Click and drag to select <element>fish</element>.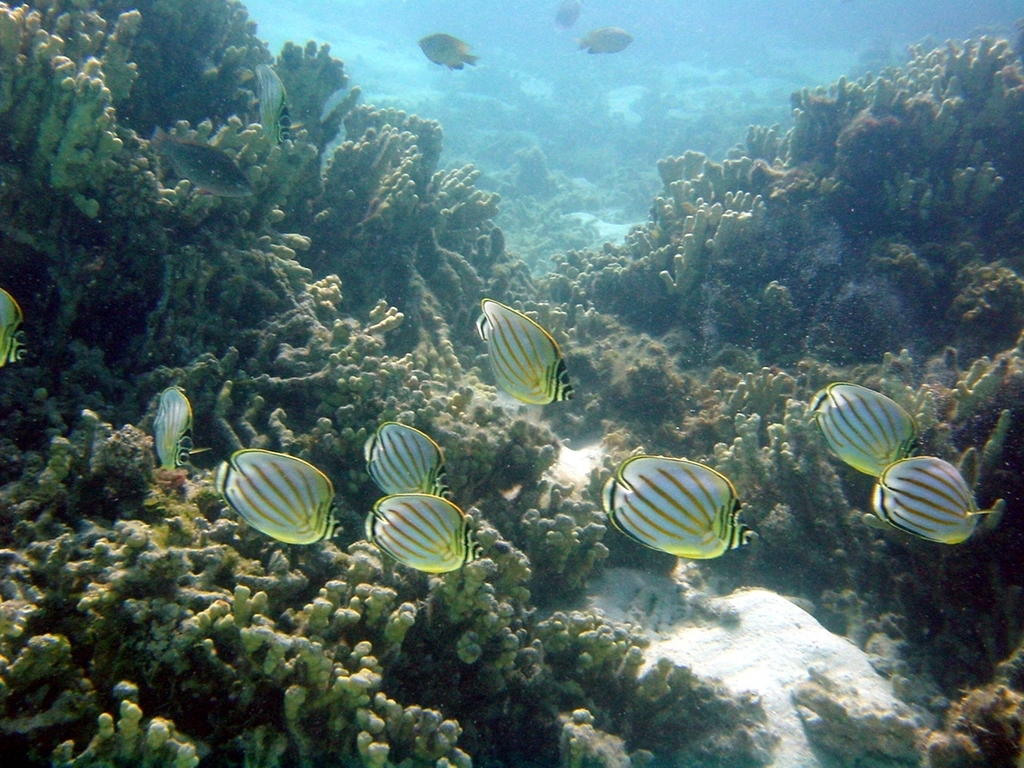
Selection: (x1=149, y1=395, x2=199, y2=476).
